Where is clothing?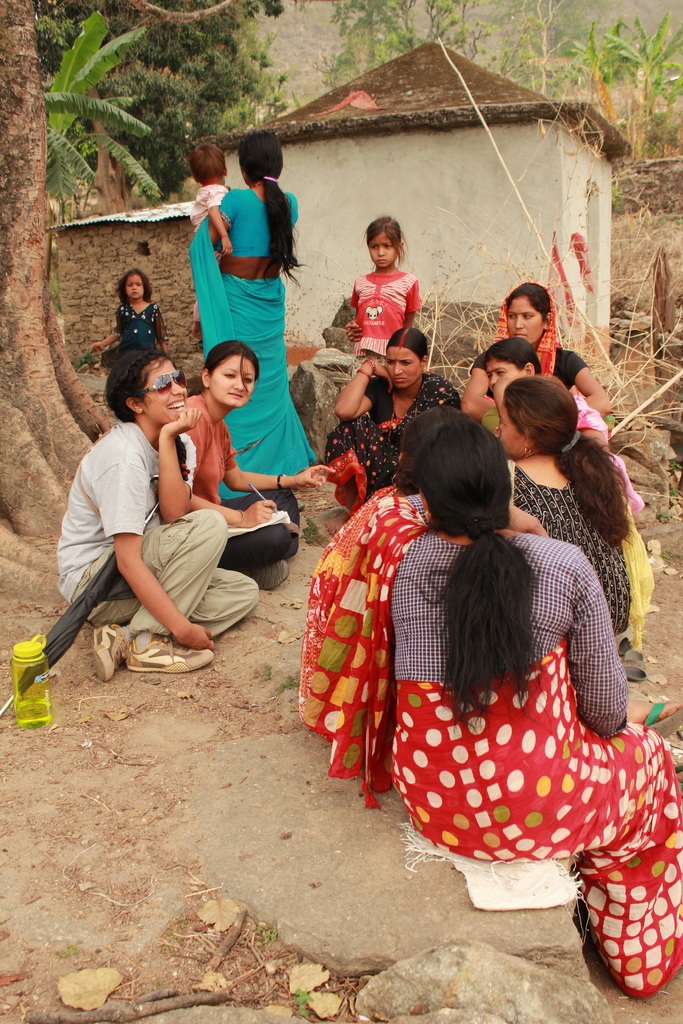
rect(62, 406, 259, 639).
